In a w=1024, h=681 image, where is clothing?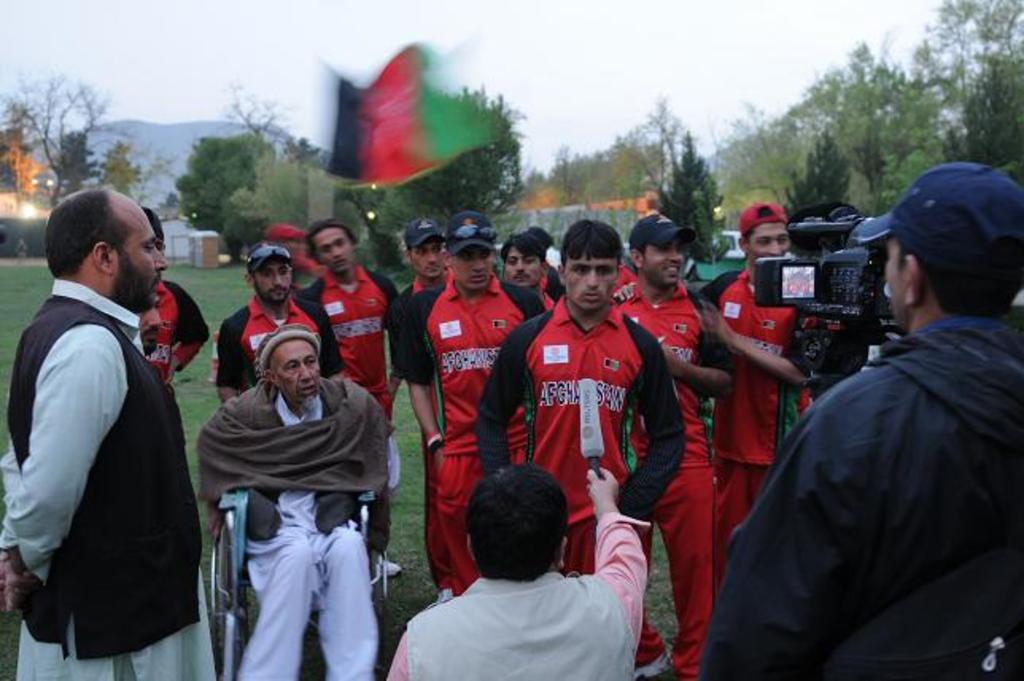
(x1=606, y1=266, x2=636, y2=294).
